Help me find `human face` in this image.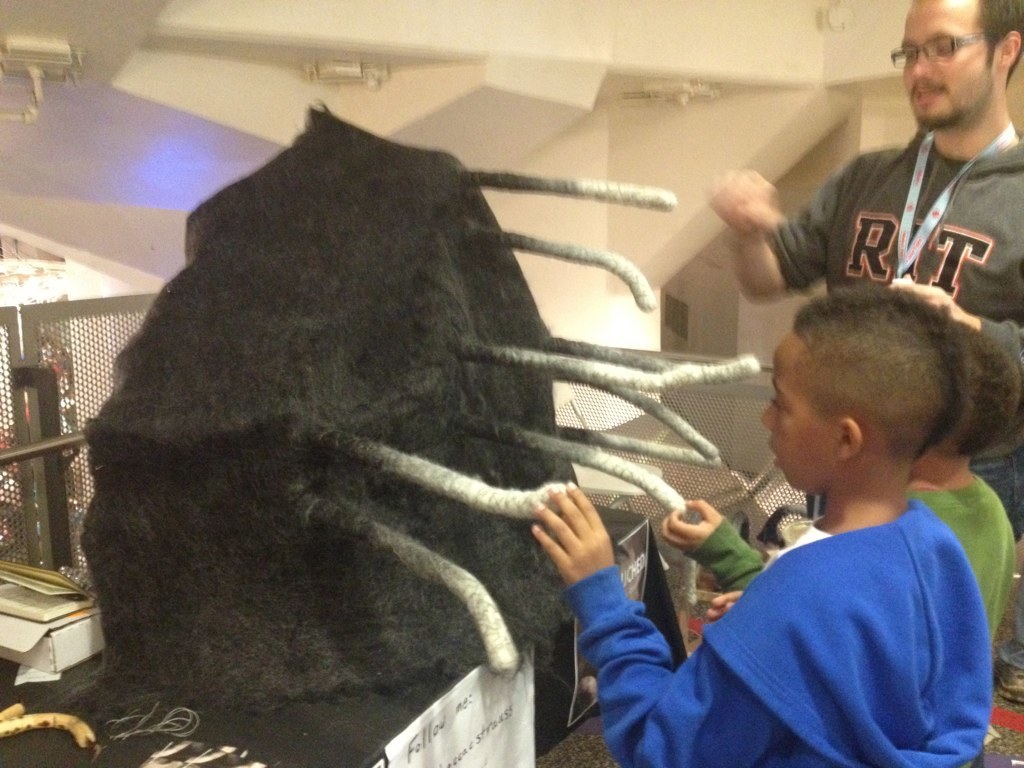
Found it: [902,0,991,120].
